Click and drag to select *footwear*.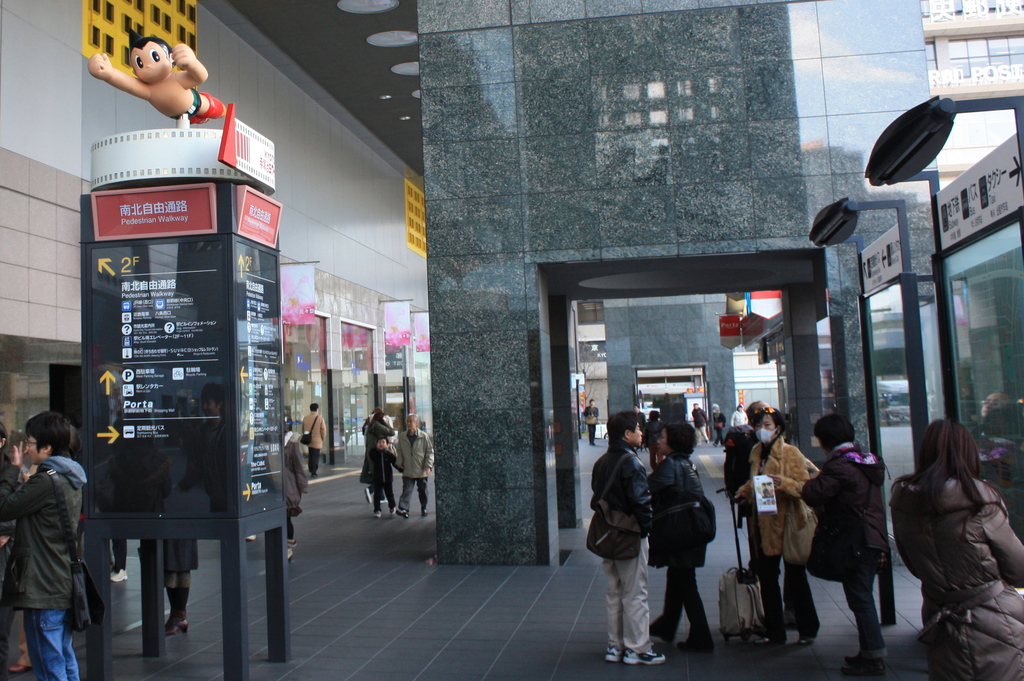
Selection: x1=164 y1=607 x2=178 y2=639.
